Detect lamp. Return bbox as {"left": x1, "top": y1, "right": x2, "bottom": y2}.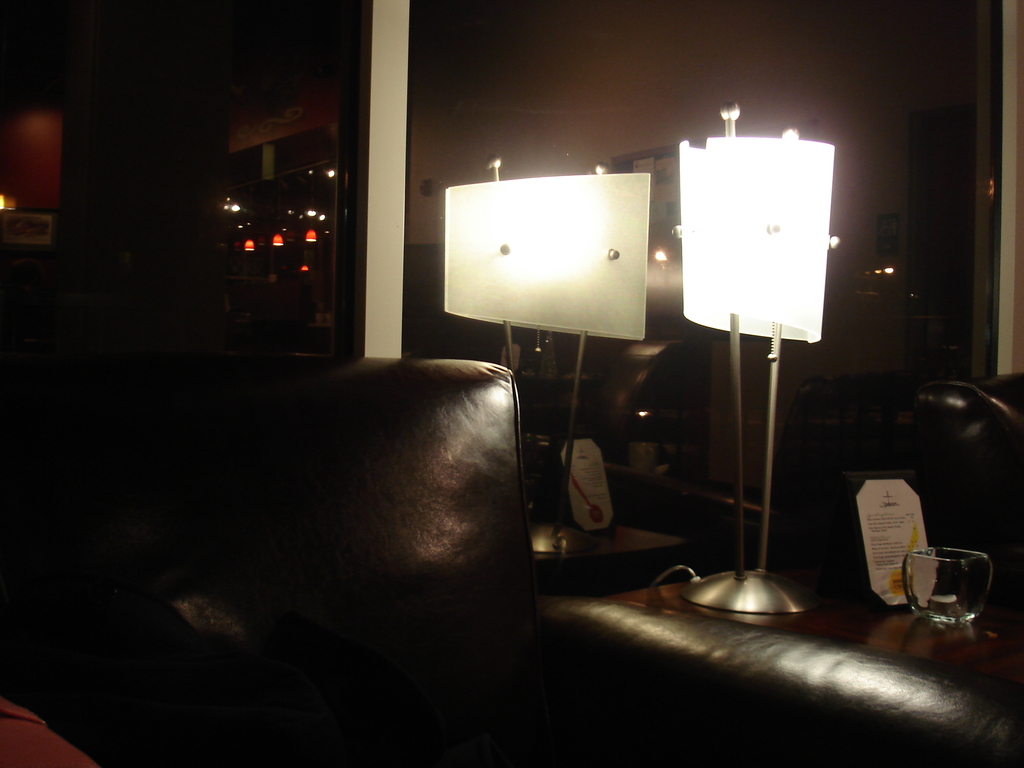
{"left": 441, "top": 152, "right": 650, "bottom": 566}.
